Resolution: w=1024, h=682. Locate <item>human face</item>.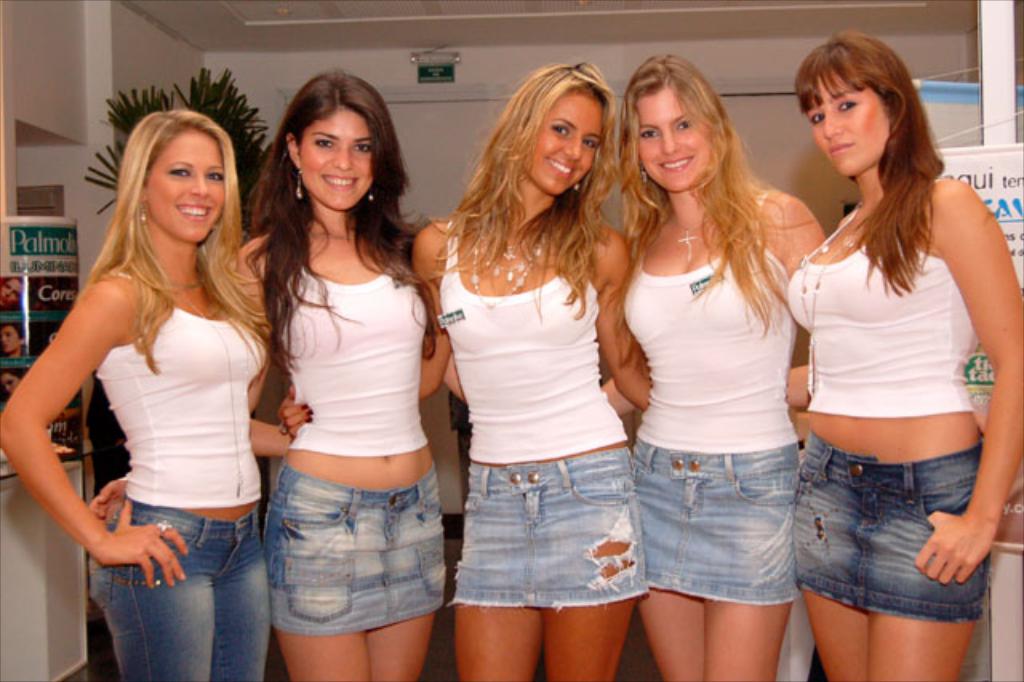
637:82:715:194.
